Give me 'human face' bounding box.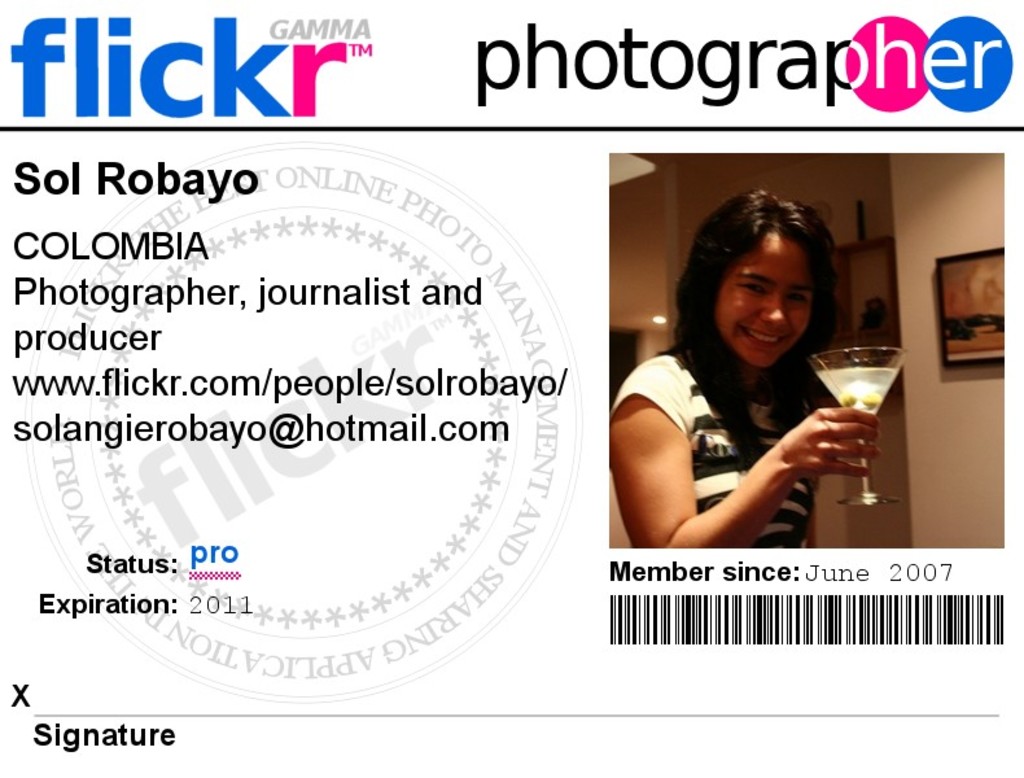
region(723, 230, 810, 363).
